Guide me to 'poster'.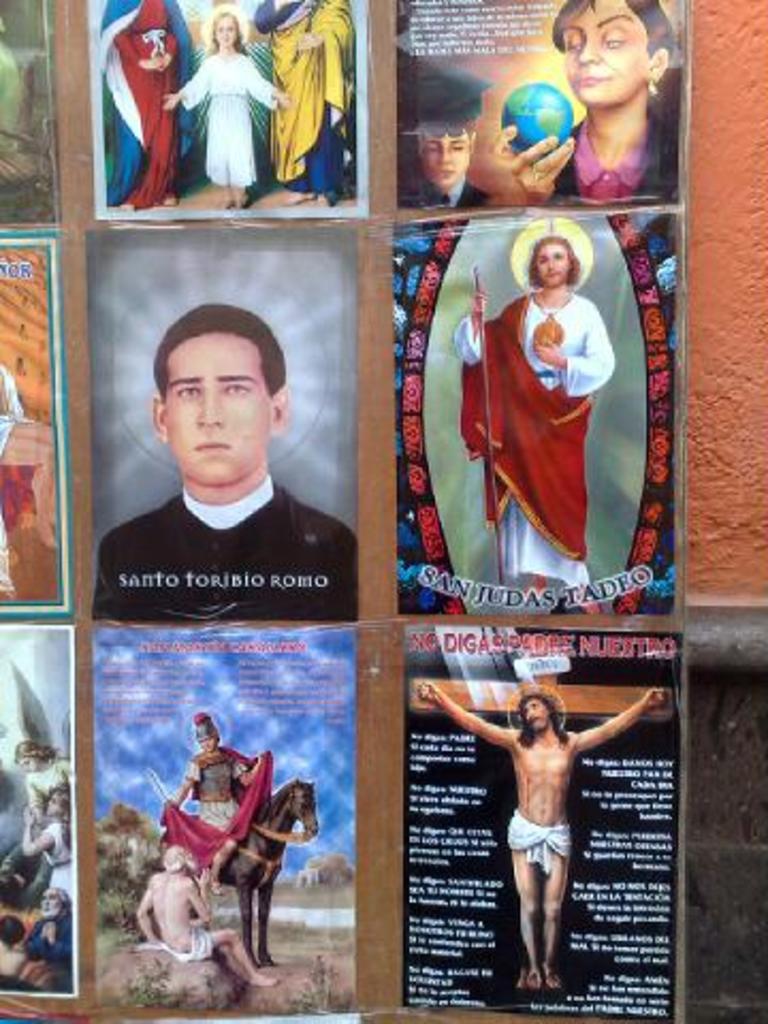
Guidance: <region>0, 241, 73, 612</region>.
